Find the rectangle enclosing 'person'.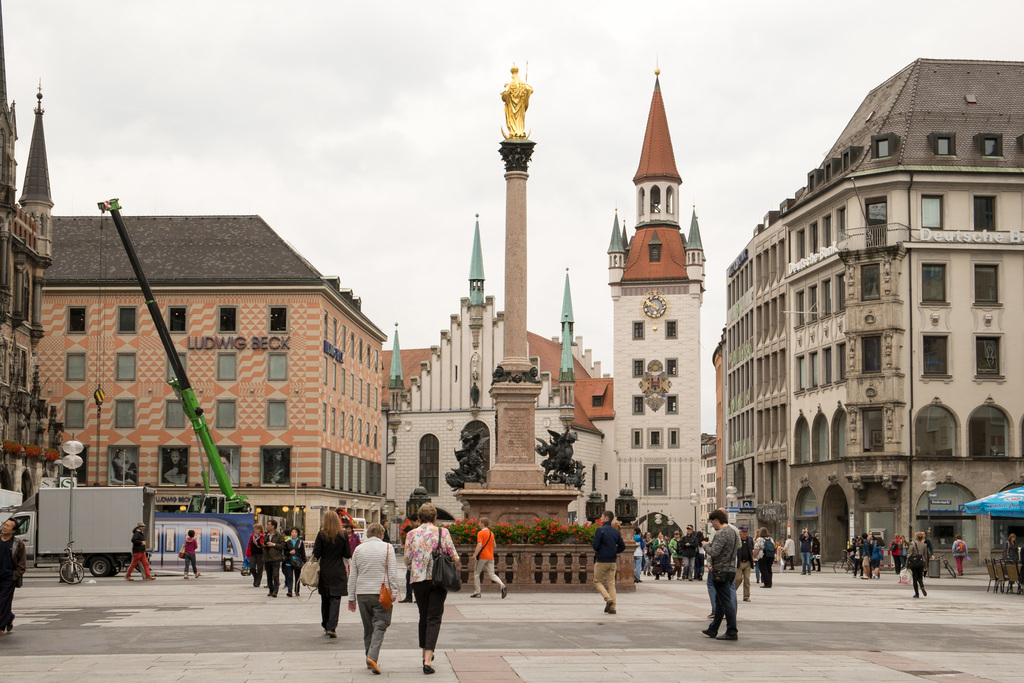
<region>350, 522, 404, 670</region>.
